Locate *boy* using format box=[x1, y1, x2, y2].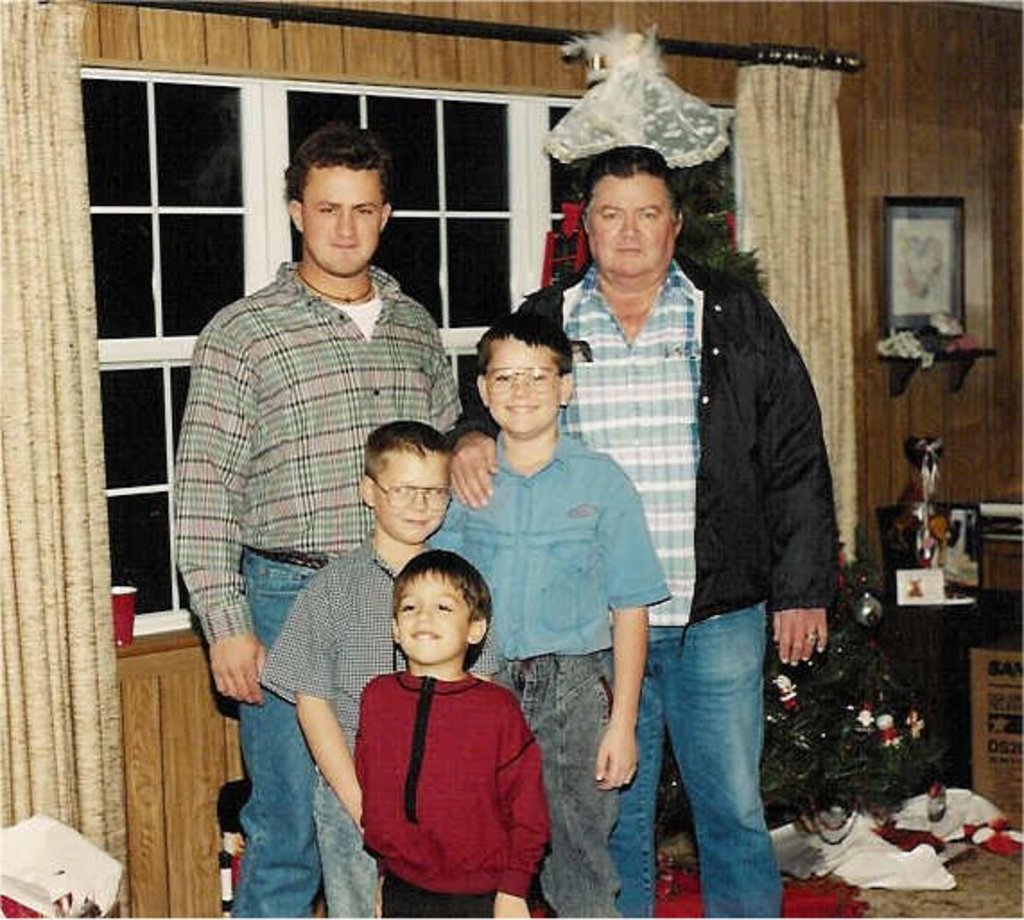
box=[423, 305, 671, 918].
